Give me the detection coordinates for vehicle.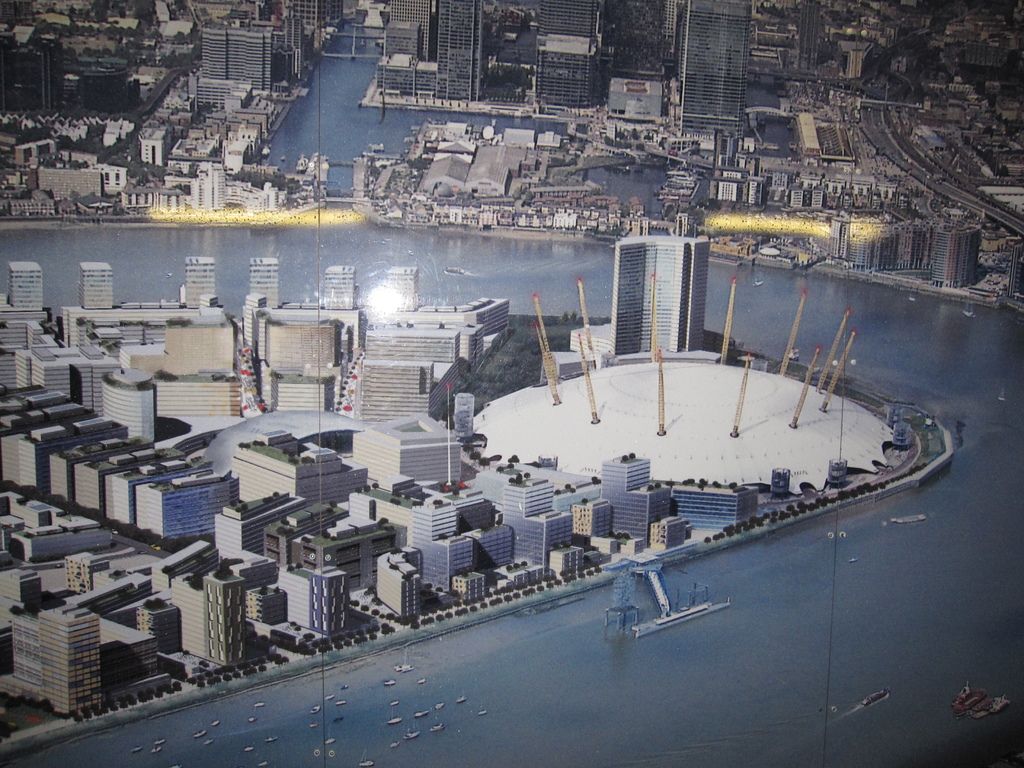
295 157 310 173.
